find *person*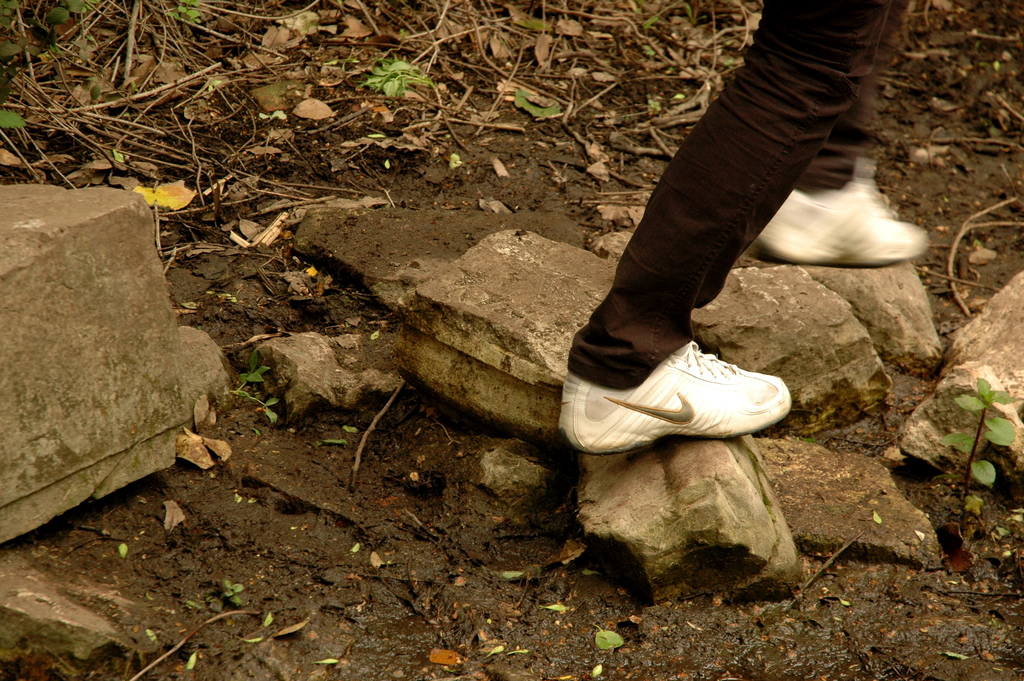
BBox(557, 0, 932, 461)
